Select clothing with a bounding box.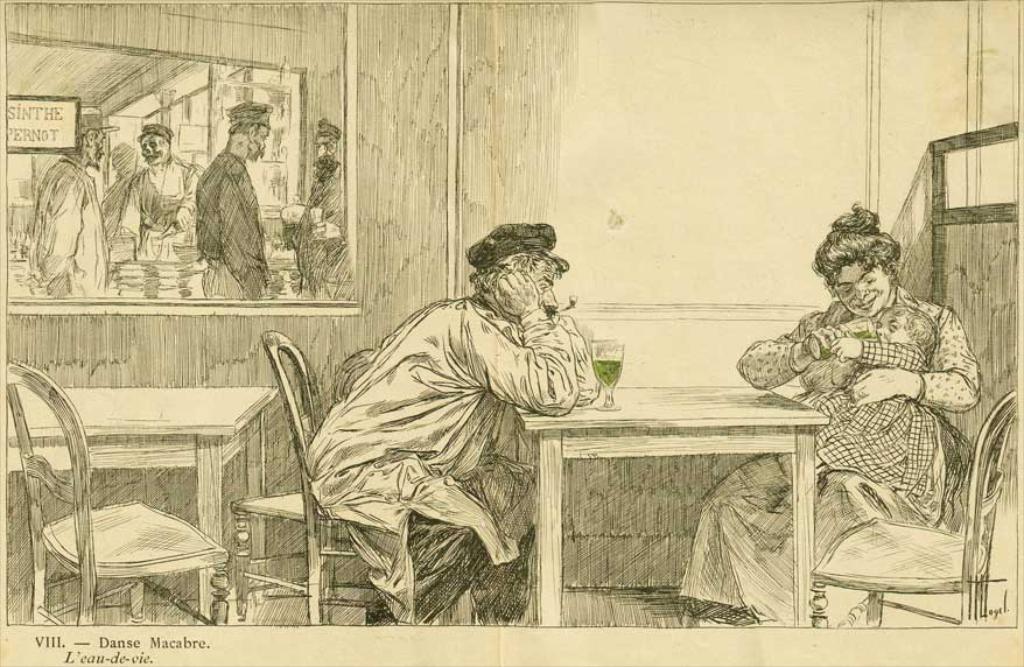
678 279 980 627.
